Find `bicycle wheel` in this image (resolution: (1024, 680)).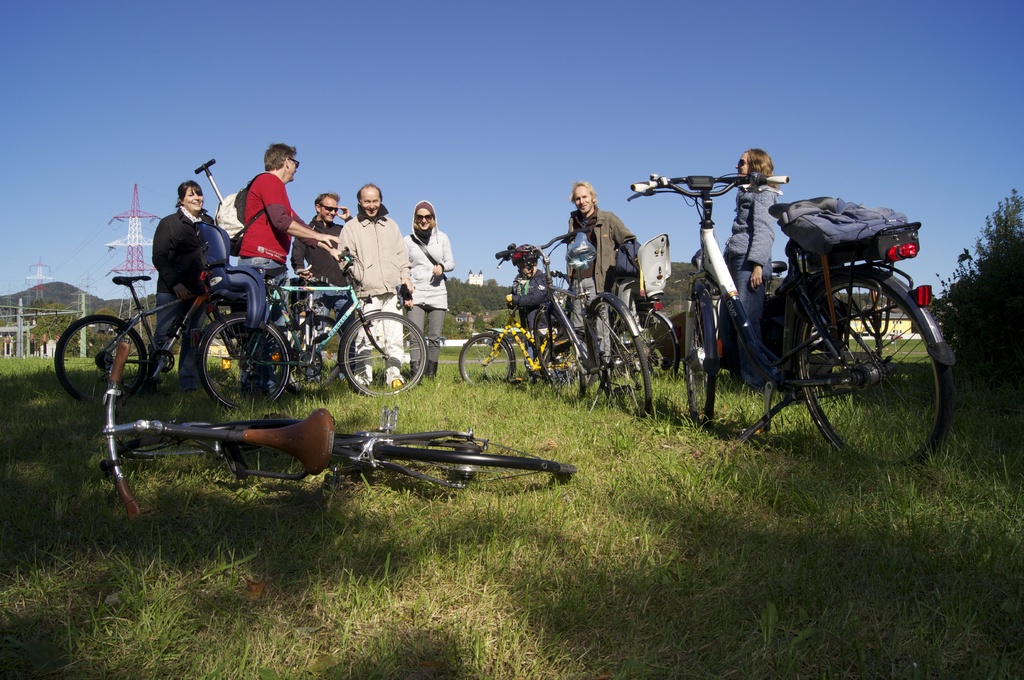
55,313,148,405.
